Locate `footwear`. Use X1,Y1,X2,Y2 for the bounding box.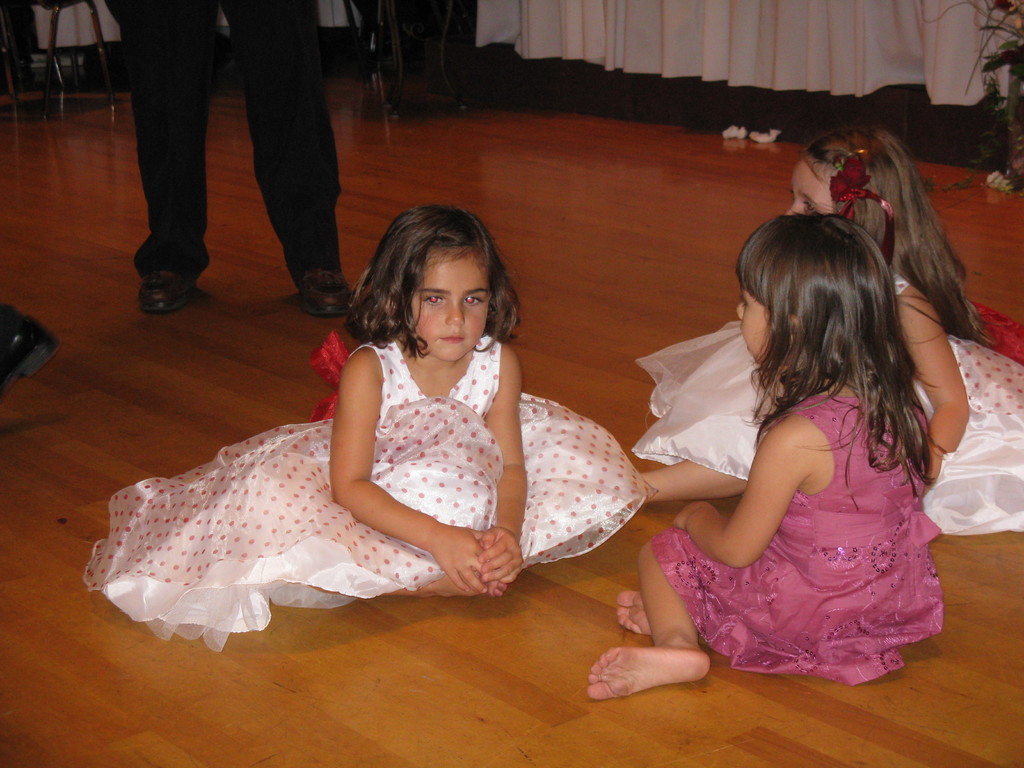
3,305,61,395.
